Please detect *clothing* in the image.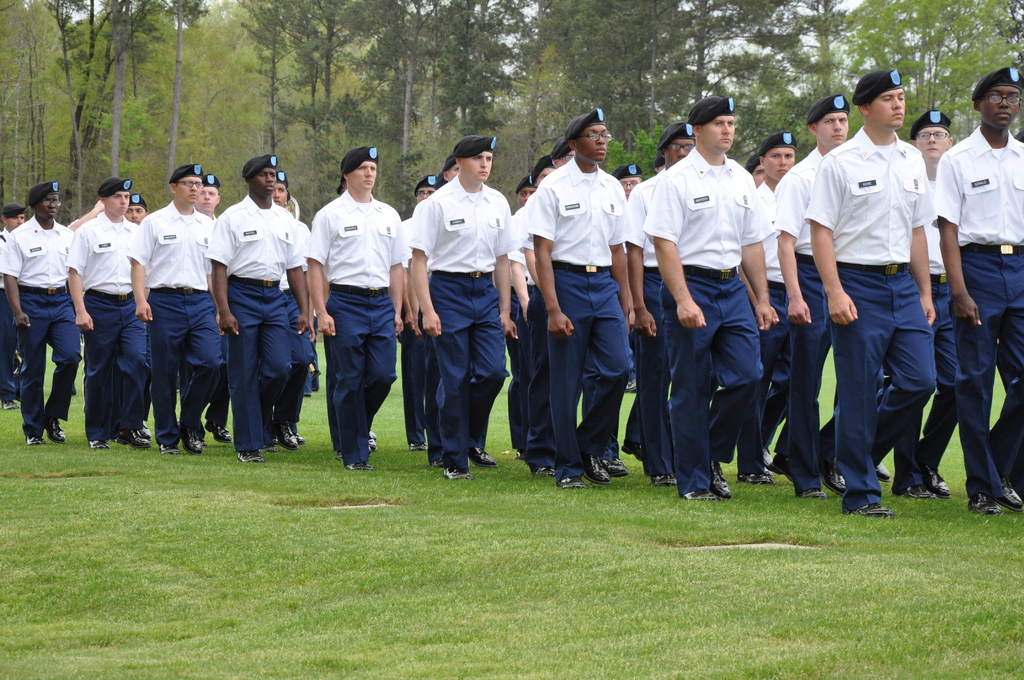
locate(751, 181, 793, 432).
